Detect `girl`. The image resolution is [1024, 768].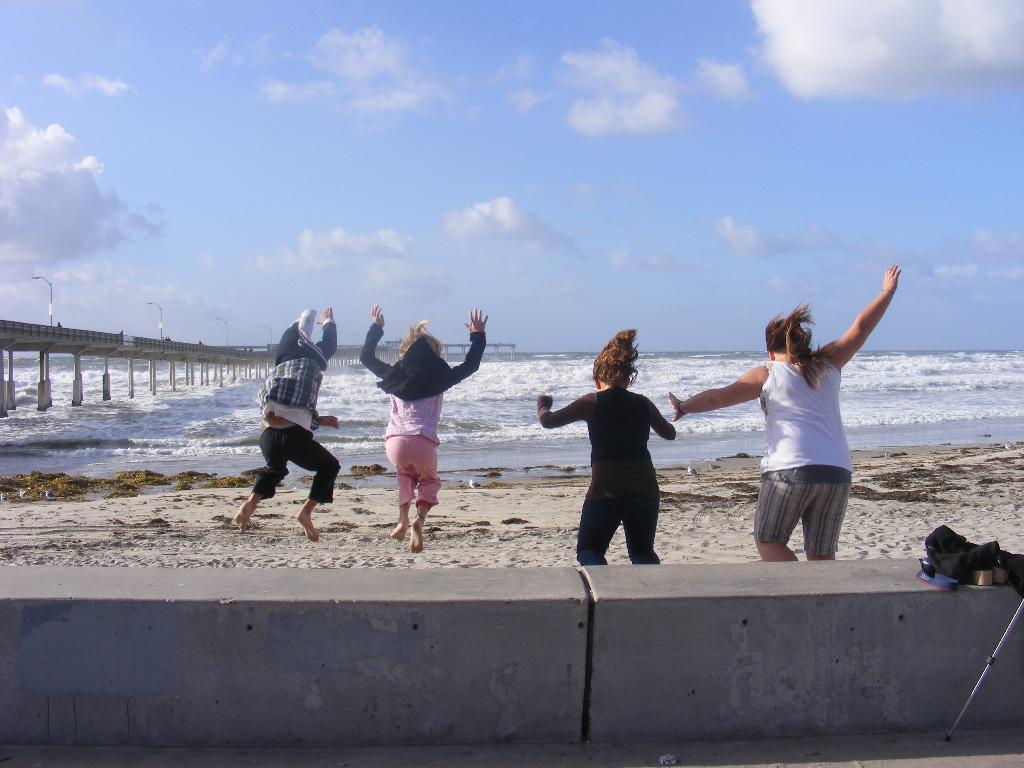
left=536, top=322, right=675, bottom=563.
